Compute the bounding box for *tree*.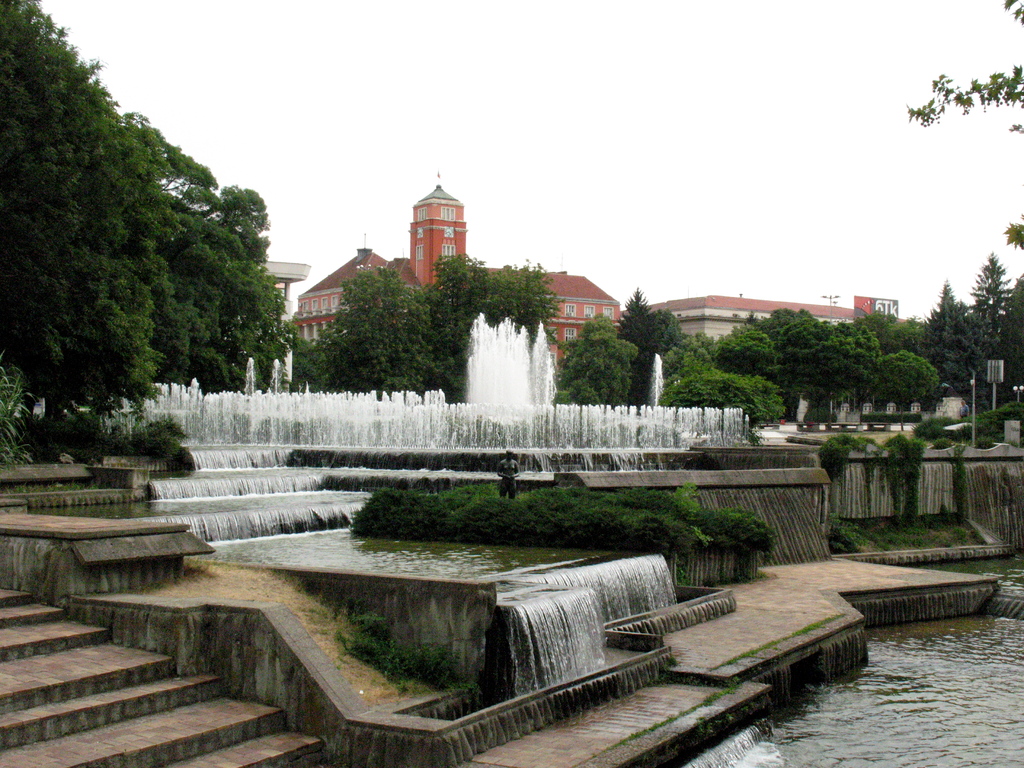
detection(659, 319, 787, 424).
